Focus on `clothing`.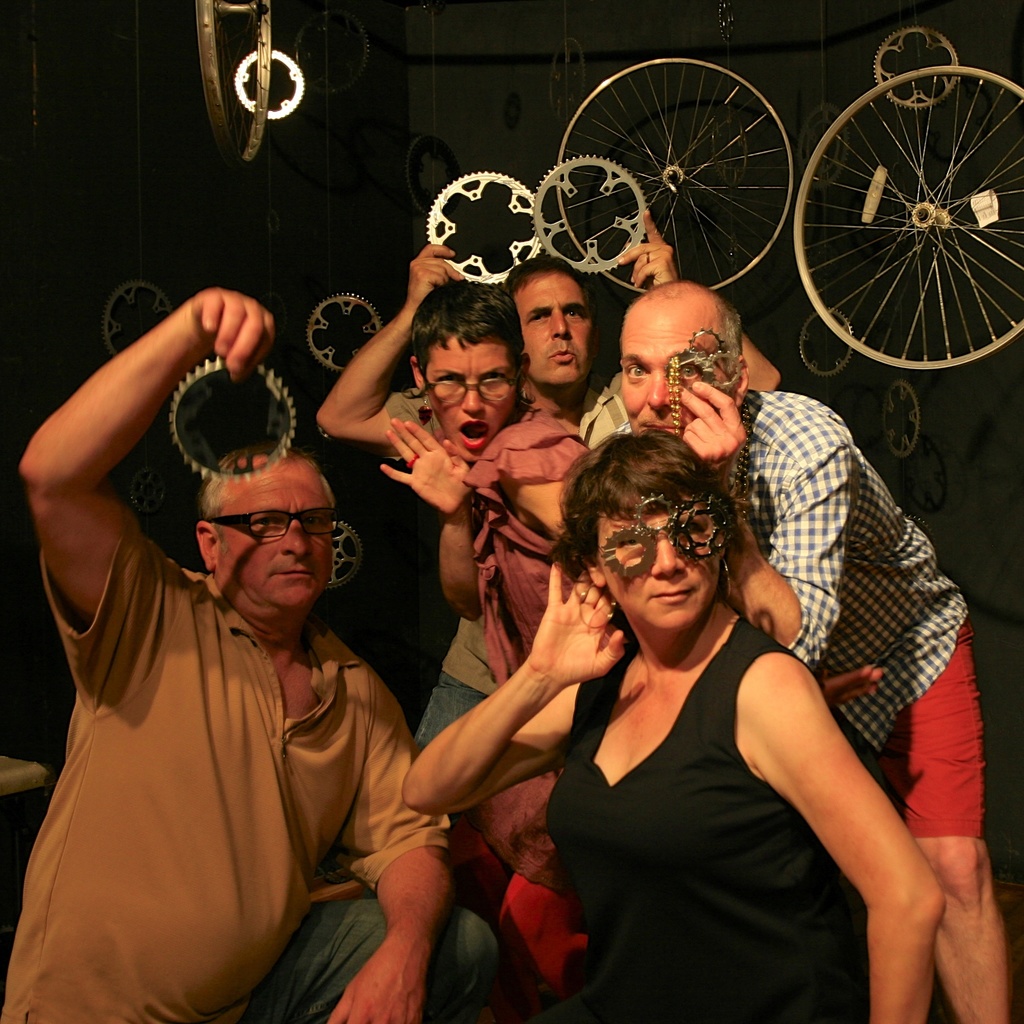
Focused at x1=541, y1=614, x2=873, y2=1023.
